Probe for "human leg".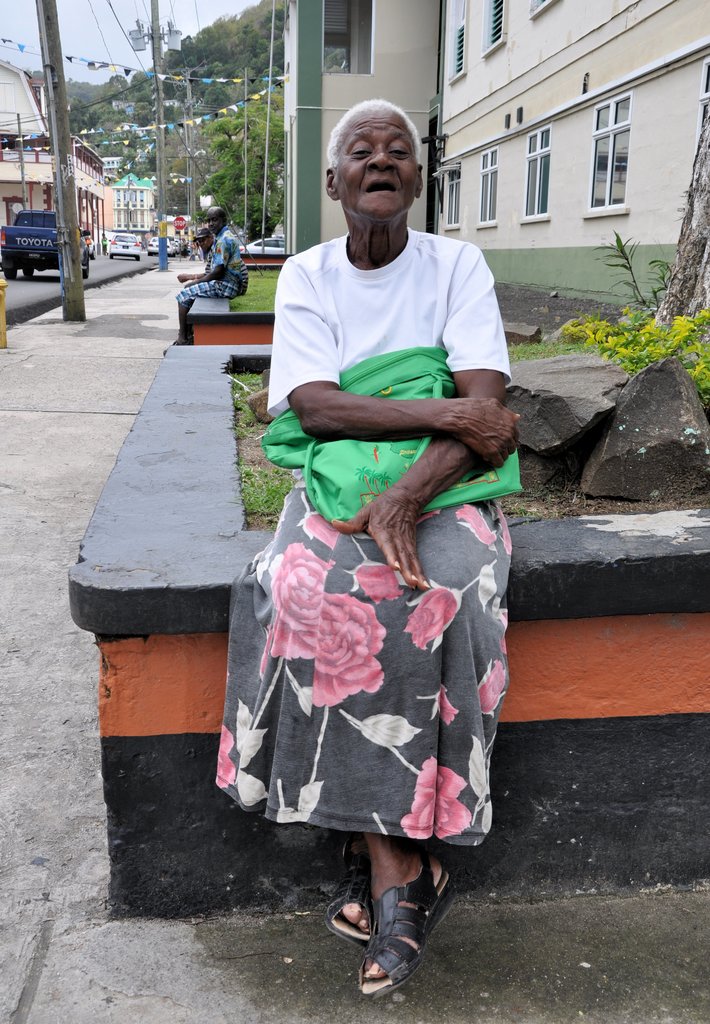
Probe result: box(334, 109, 419, 223).
